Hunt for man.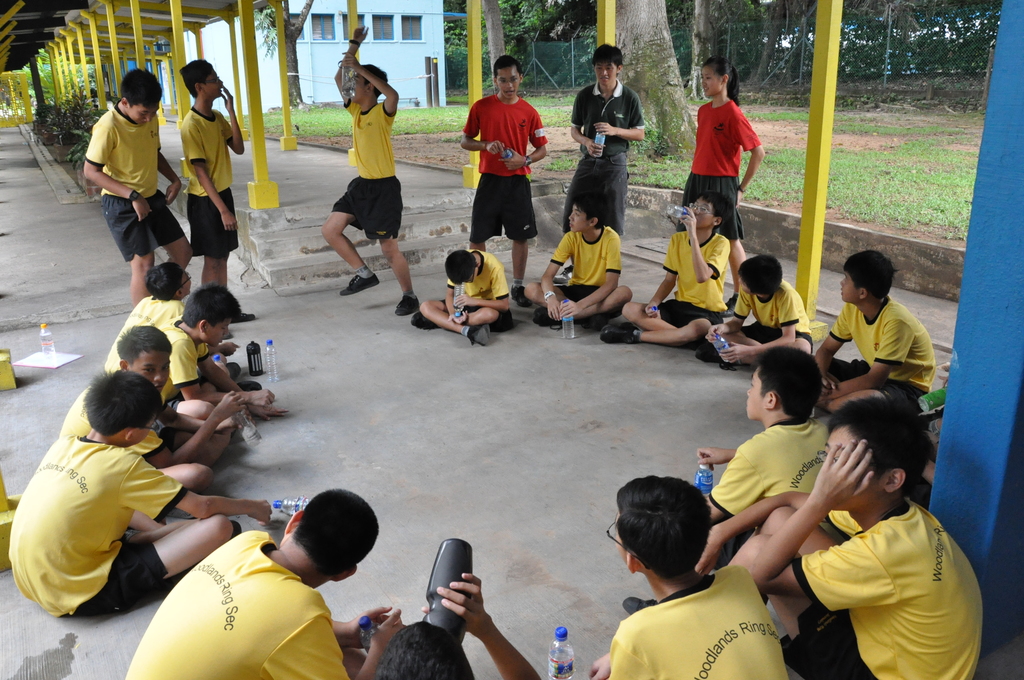
Hunted down at BBox(686, 56, 761, 278).
